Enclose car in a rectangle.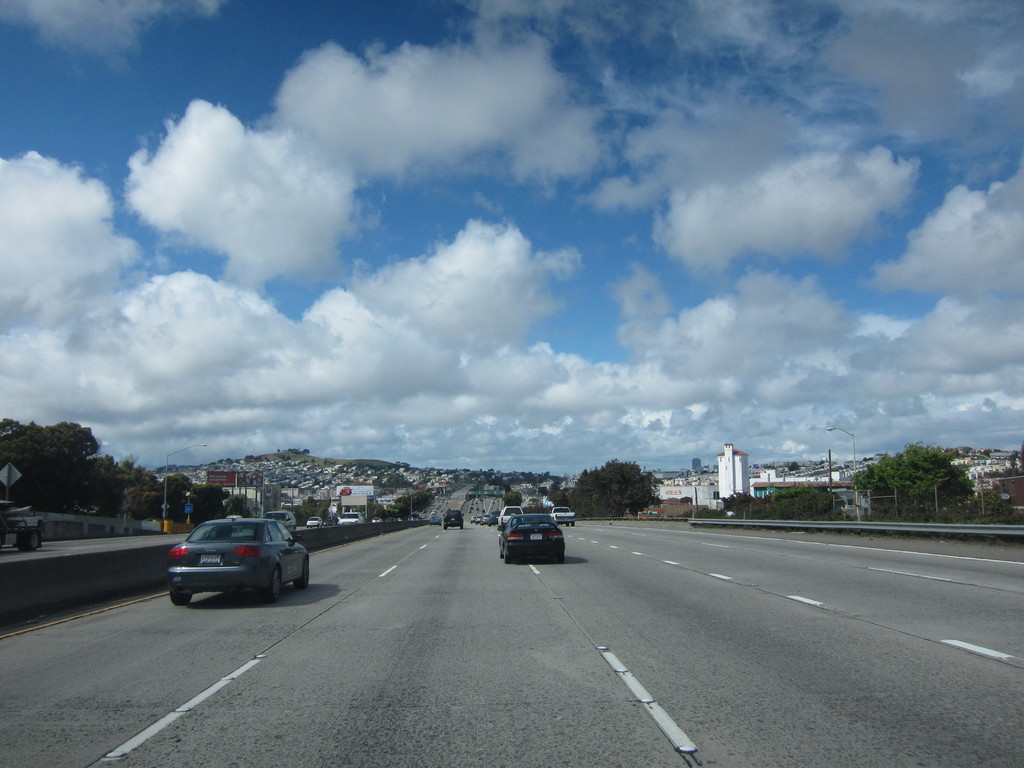
l=500, t=513, r=563, b=560.
